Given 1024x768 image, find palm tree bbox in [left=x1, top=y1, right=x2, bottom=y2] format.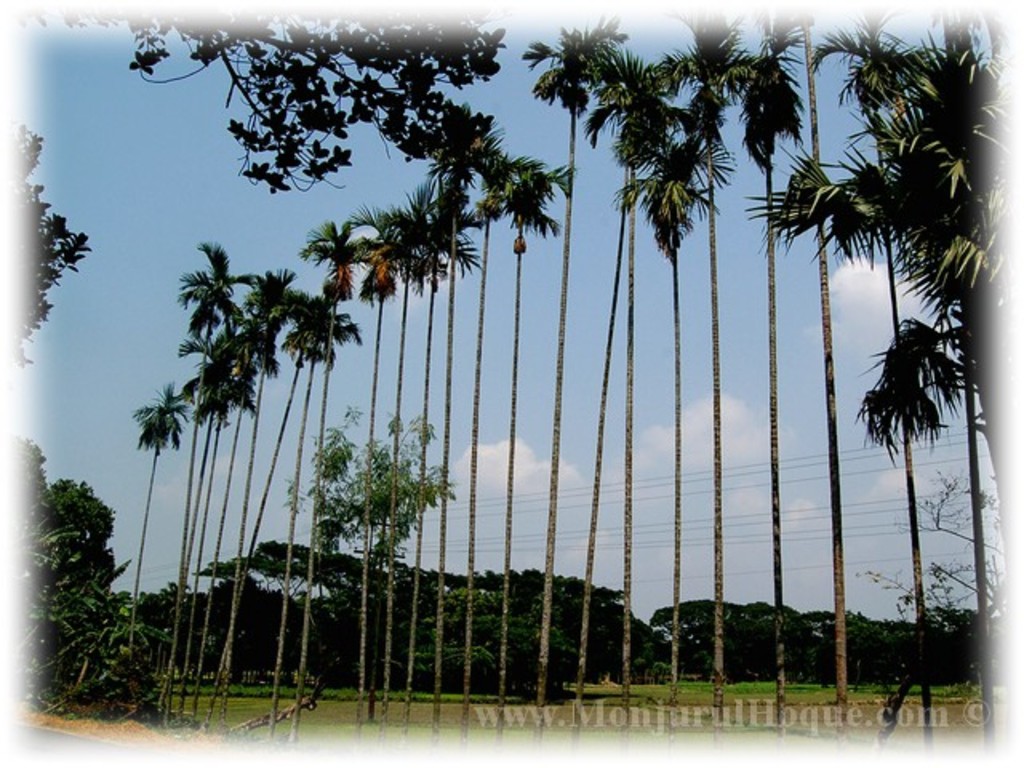
[left=891, top=54, right=1006, bottom=512].
